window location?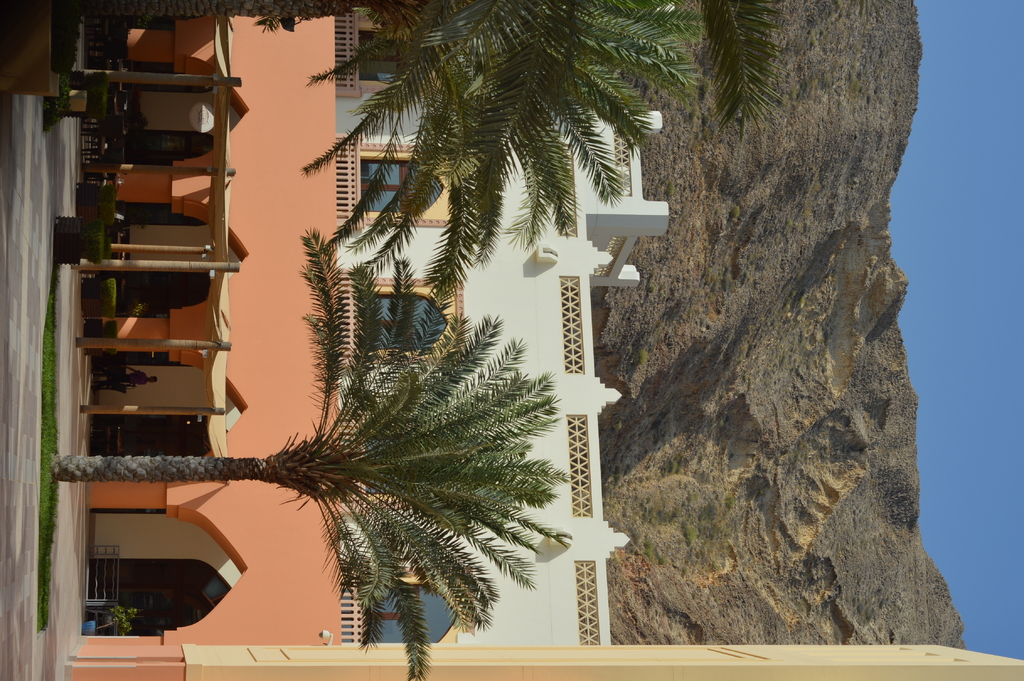
crop(337, 277, 460, 363)
